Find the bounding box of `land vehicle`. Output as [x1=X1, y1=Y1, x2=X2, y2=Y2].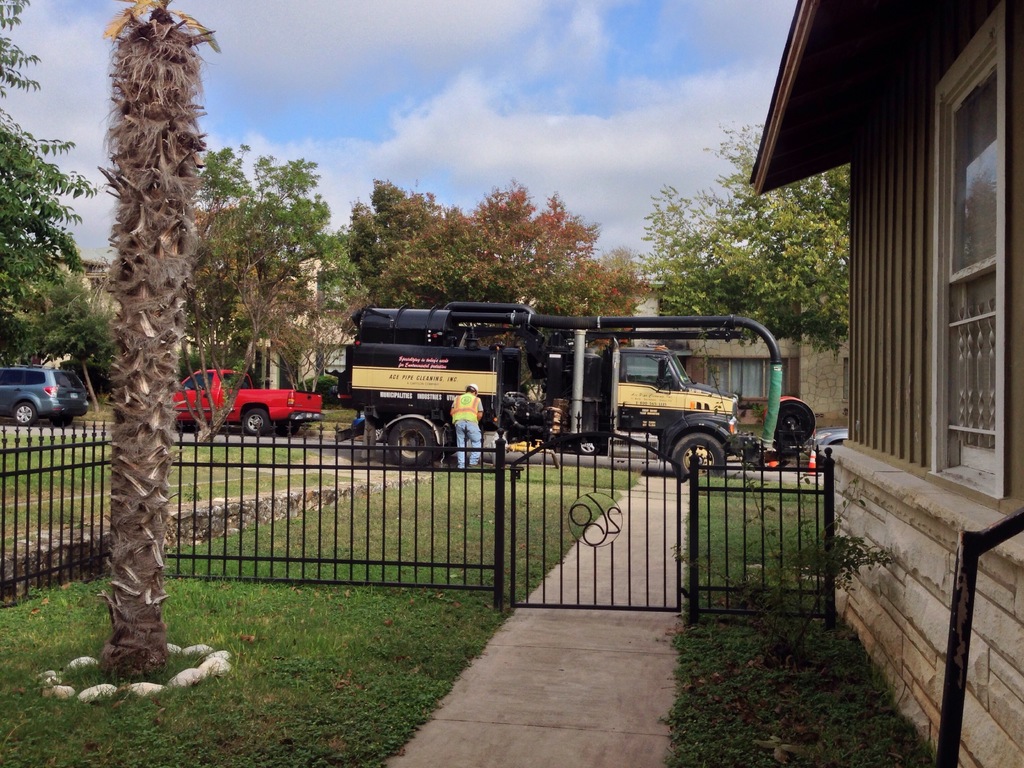
[x1=0, y1=362, x2=91, y2=426].
